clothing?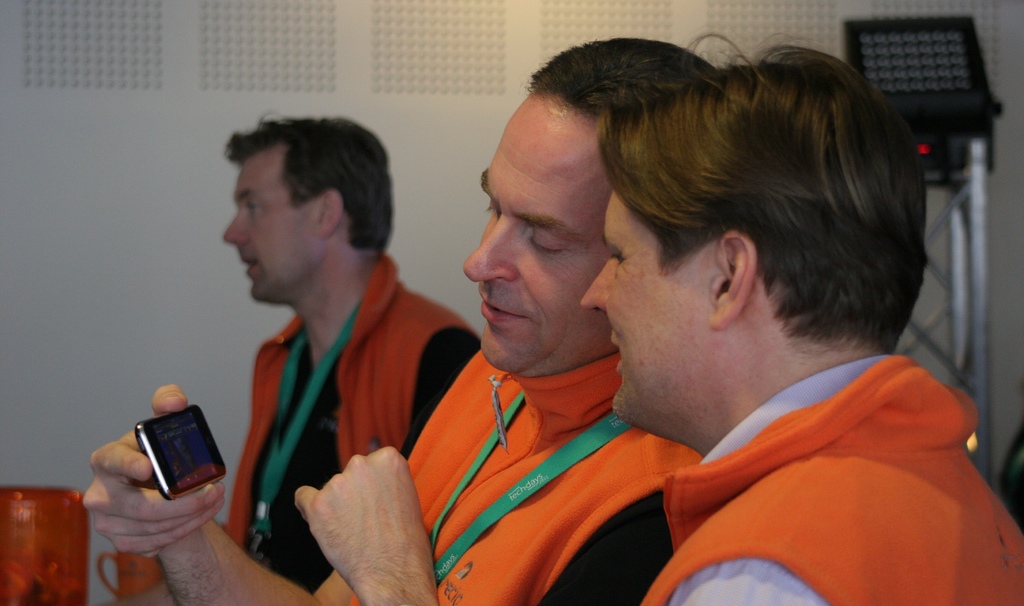
bbox=[348, 351, 701, 605]
